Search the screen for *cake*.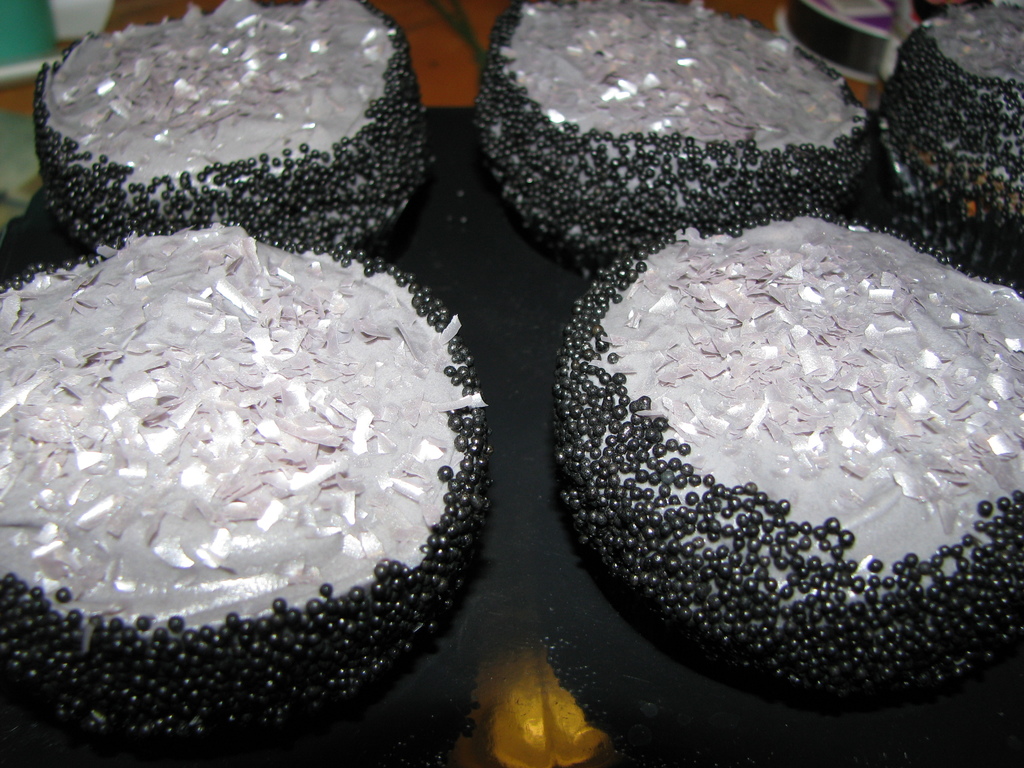
Found at pyautogui.locateOnScreen(554, 204, 1023, 691).
